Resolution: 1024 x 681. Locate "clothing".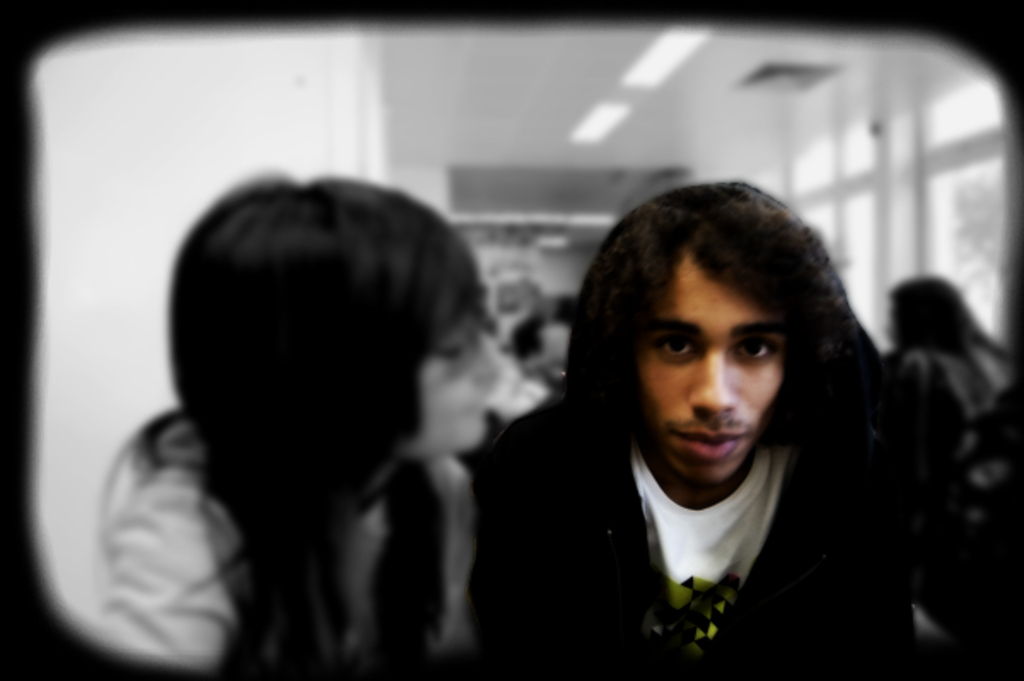
detection(85, 399, 469, 679).
